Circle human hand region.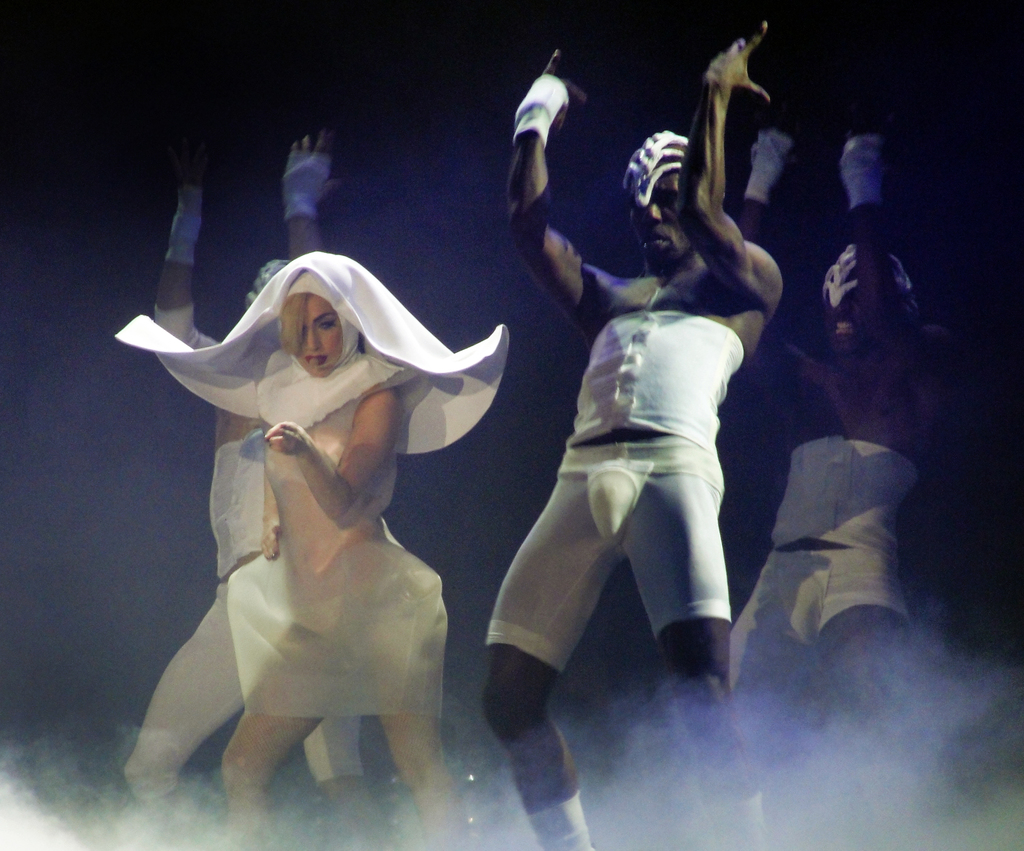
Region: x1=280 y1=132 x2=344 y2=207.
